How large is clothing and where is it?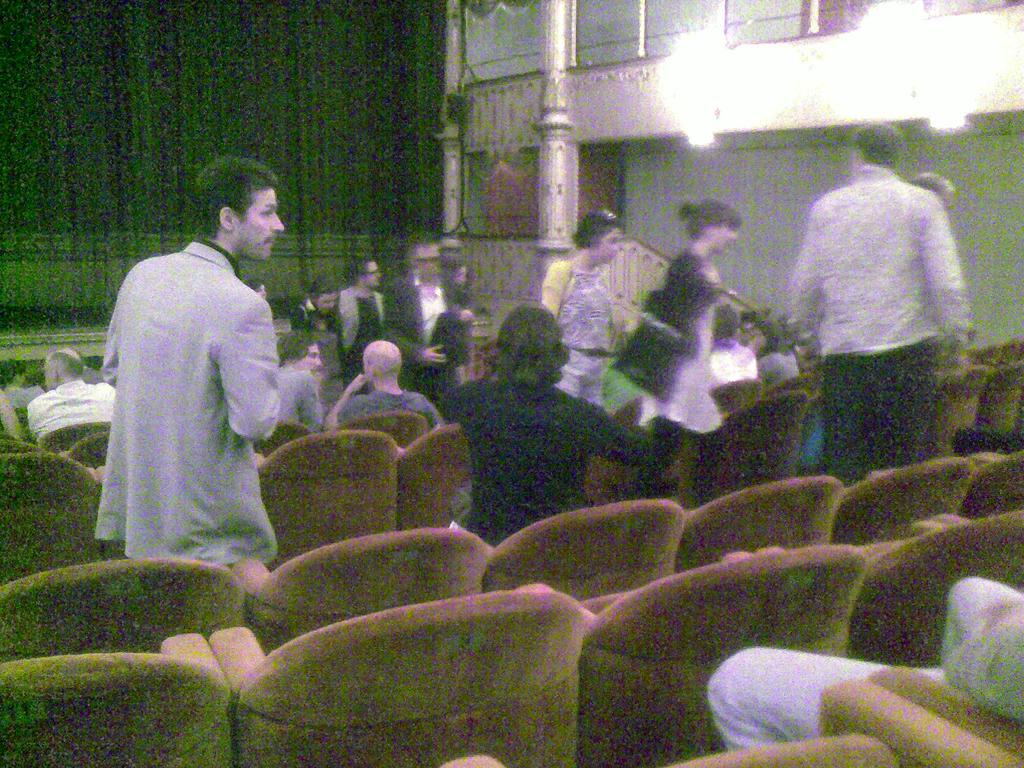
Bounding box: detection(707, 578, 1023, 749).
